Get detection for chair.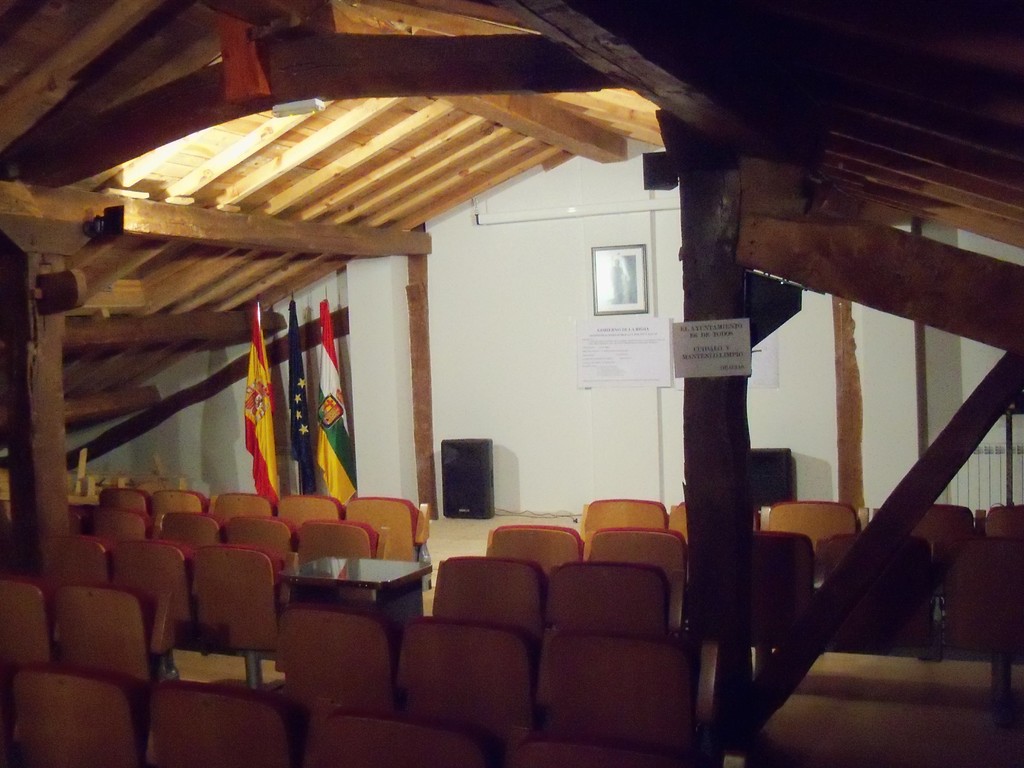
Detection: [x1=271, y1=495, x2=342, y2=543].
